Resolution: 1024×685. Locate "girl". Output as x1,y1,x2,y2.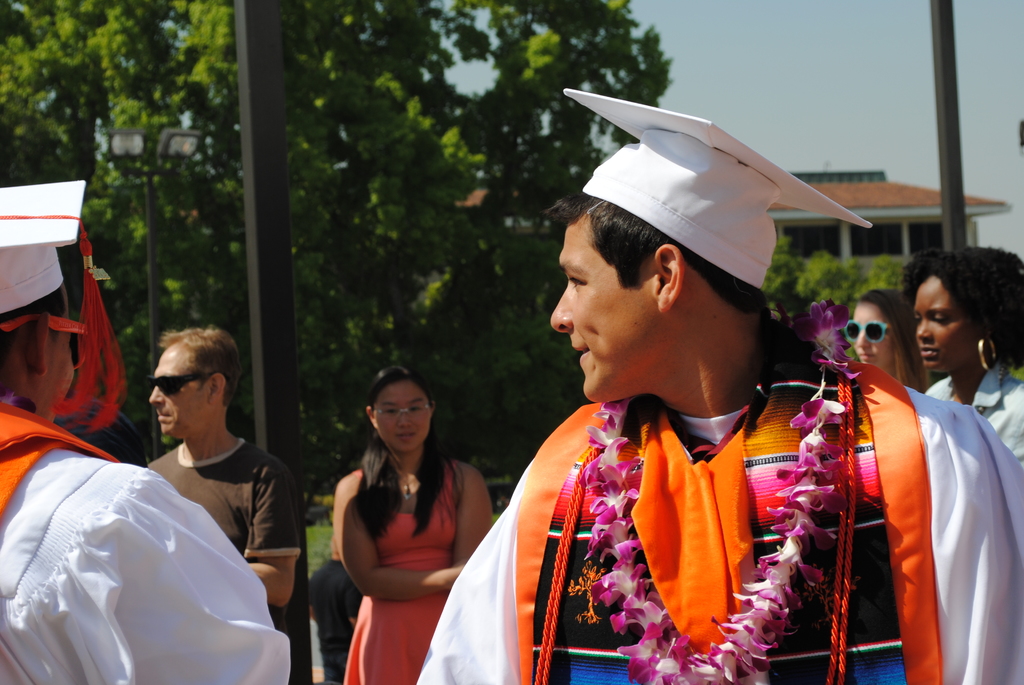
893,242,1023,467.
